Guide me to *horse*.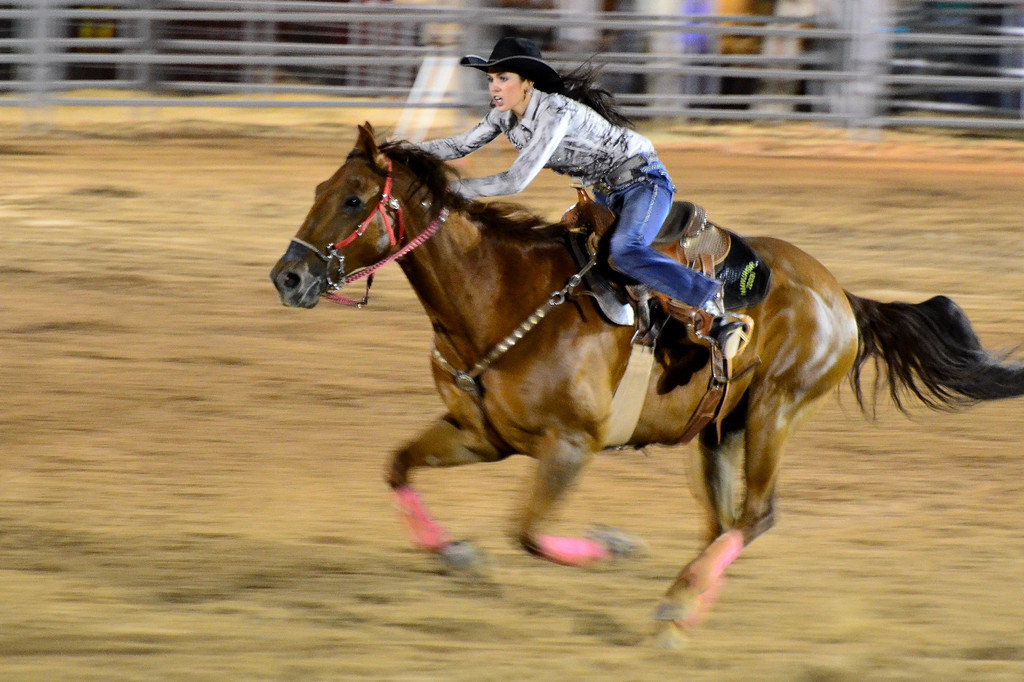
Guidance: bbox=[269, 120, 1023, 651].
